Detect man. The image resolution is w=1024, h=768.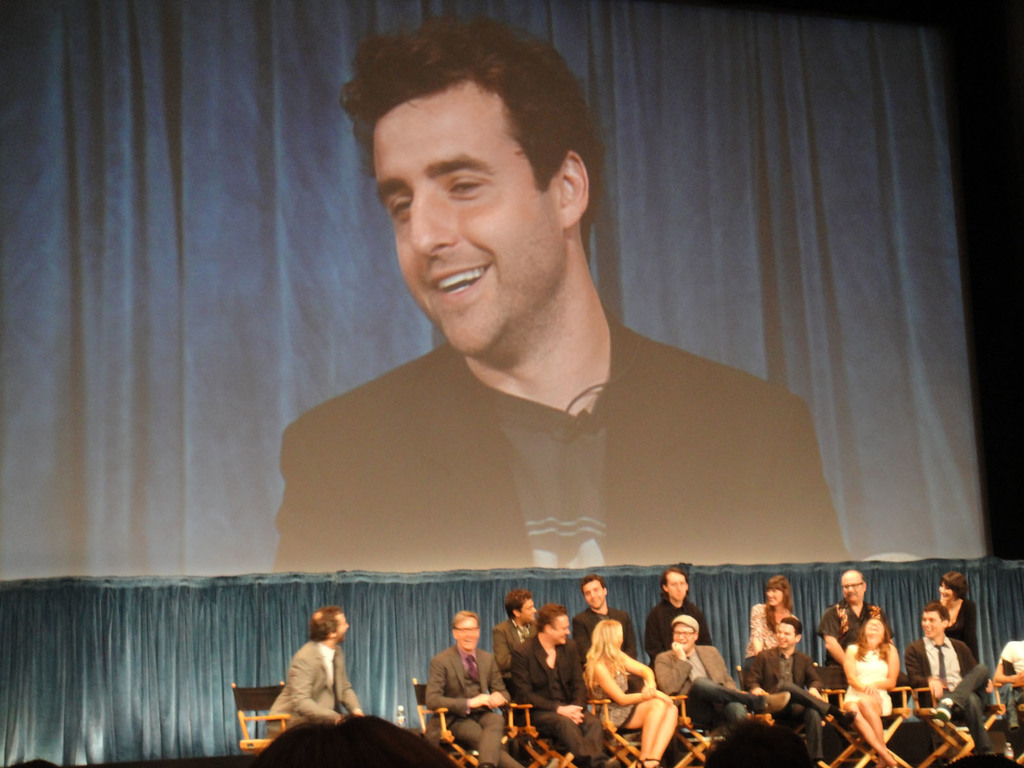
l=641, t=566, r=716, b=671.
